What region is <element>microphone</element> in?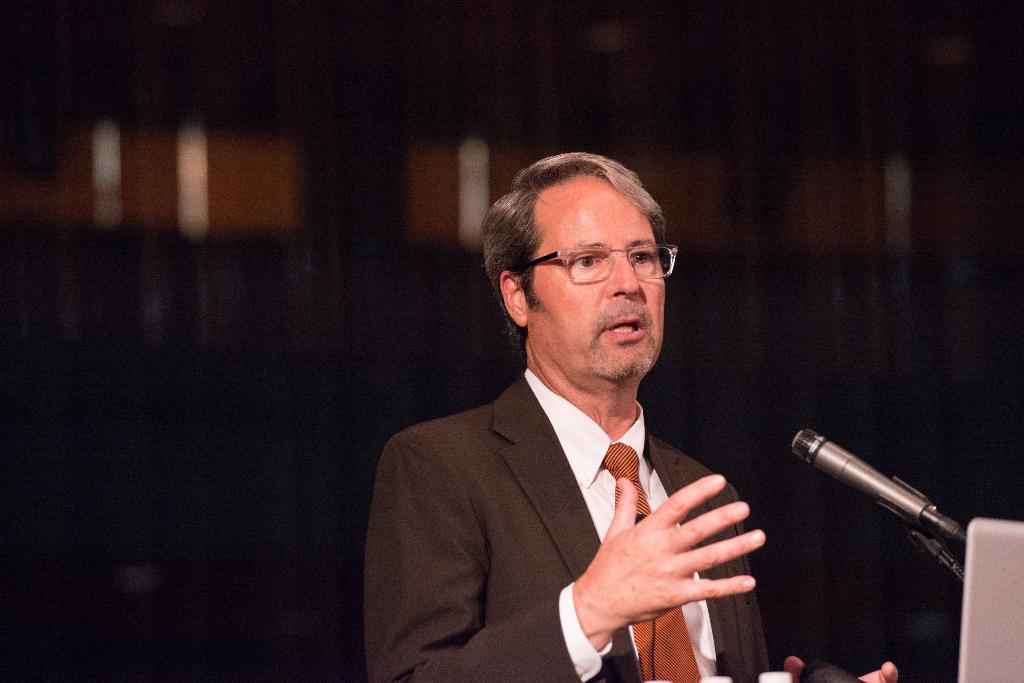
{"x1": 791, "y1": 427, "x2": 963, "y2": 579}.
